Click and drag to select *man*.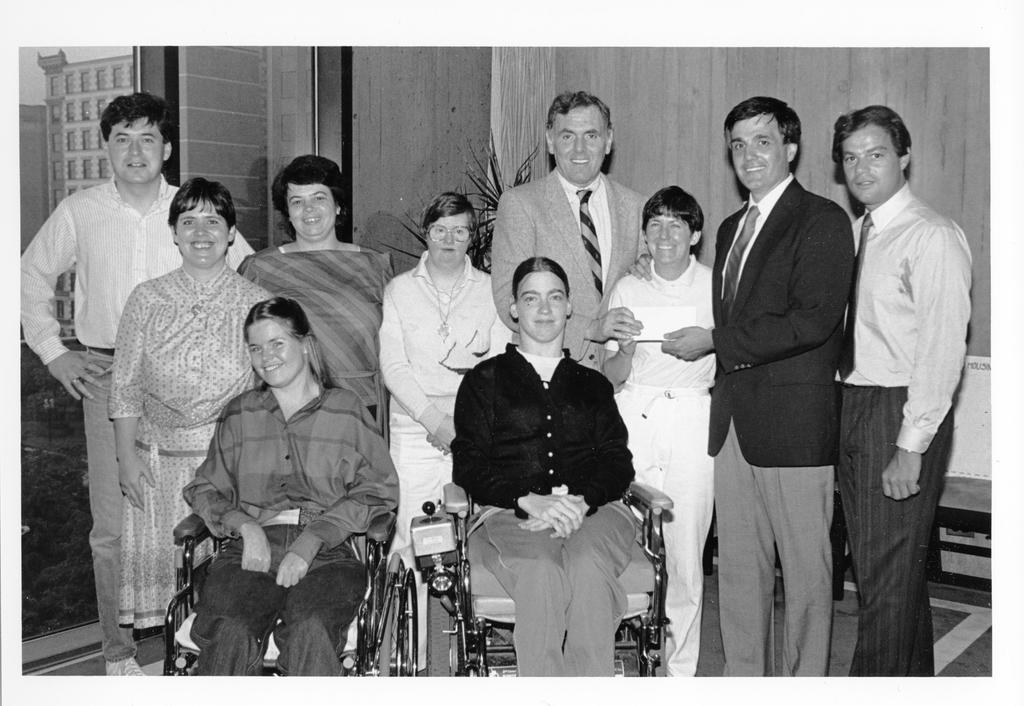
Selection: 830 86 983 662.
